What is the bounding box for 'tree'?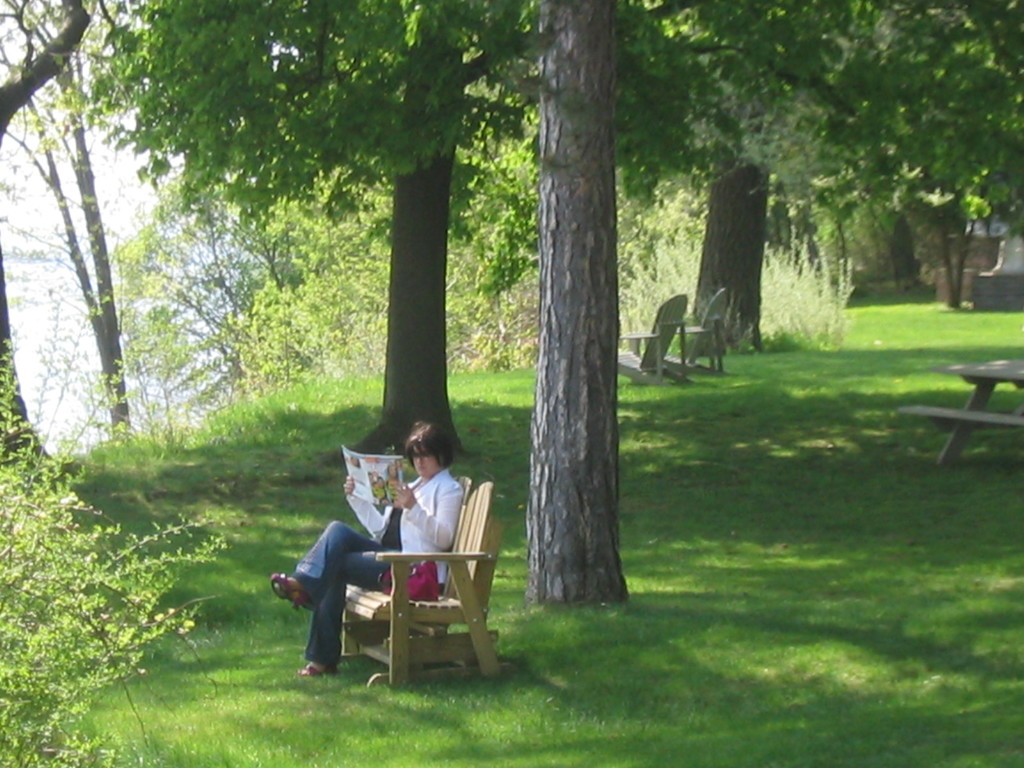
bbox(89, 0, 1023, 611).
